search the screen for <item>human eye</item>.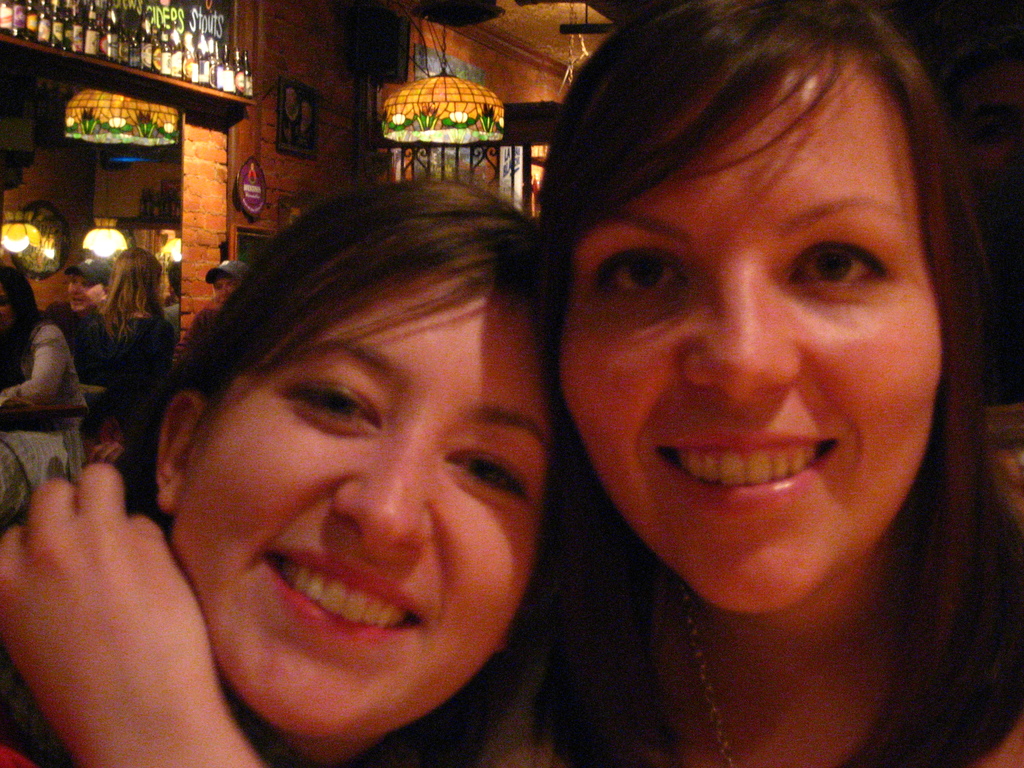
Found at box=[267, 371, 390, 438].
